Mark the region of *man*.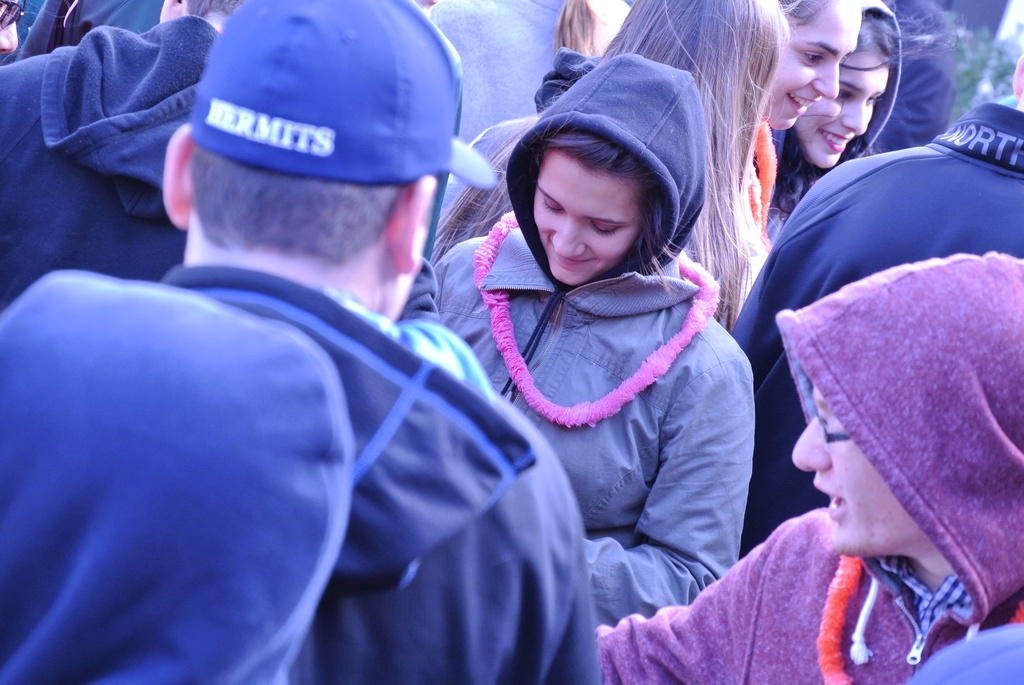
Region: <region>0, 0, 30, 56</region>.
